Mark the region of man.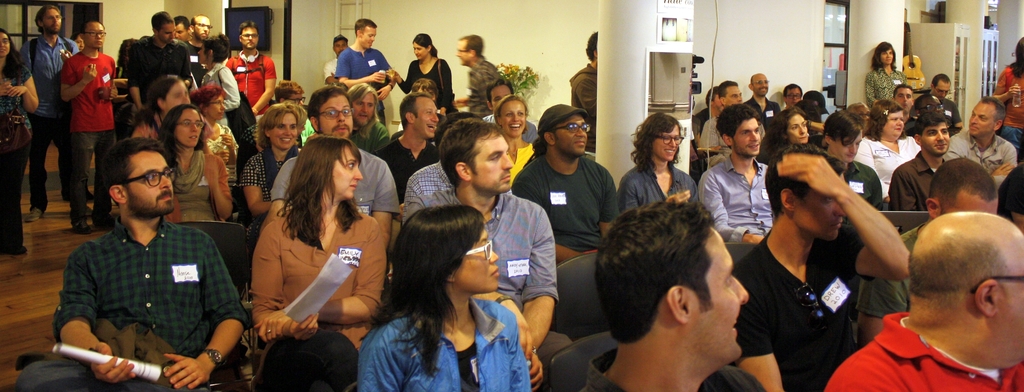
Region: [885,110,956,215].
